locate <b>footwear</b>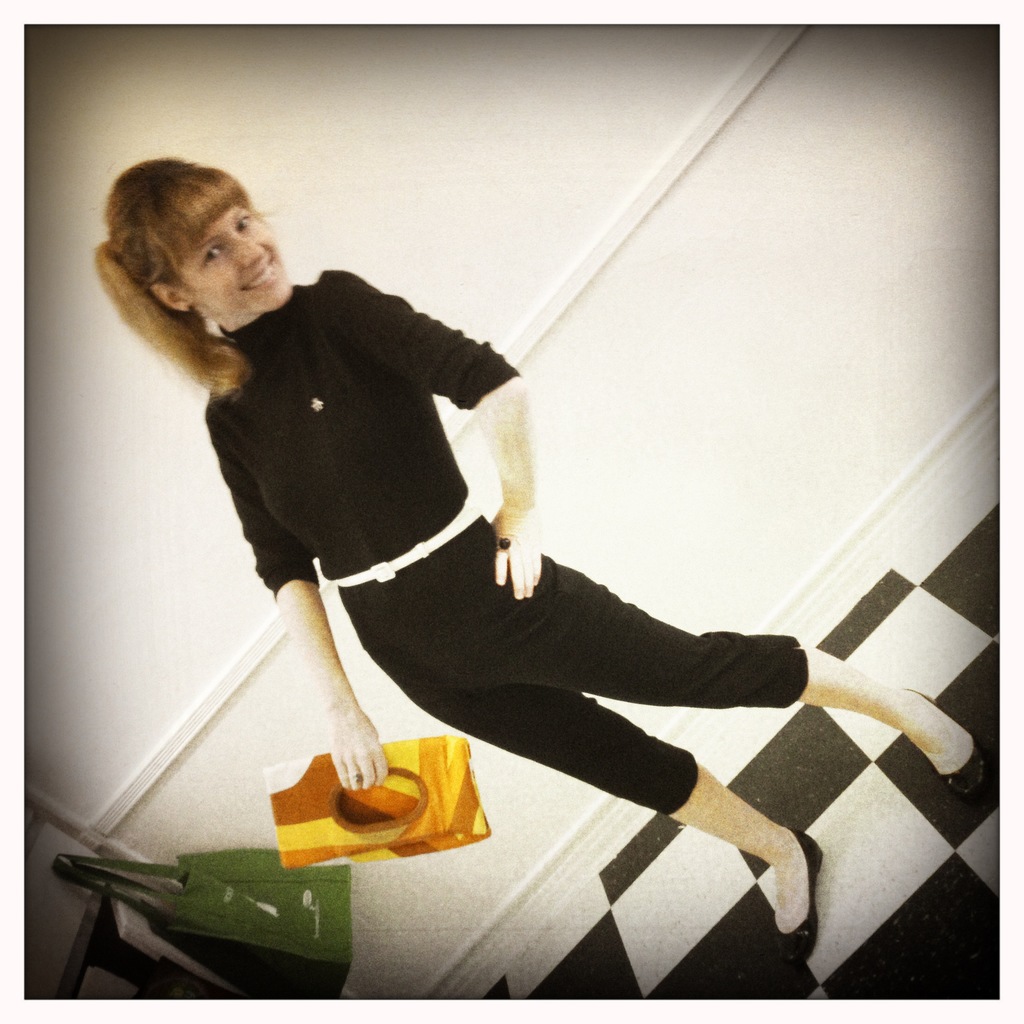
pyautogui.locateOnScreen(767, 828, 826, 971)
